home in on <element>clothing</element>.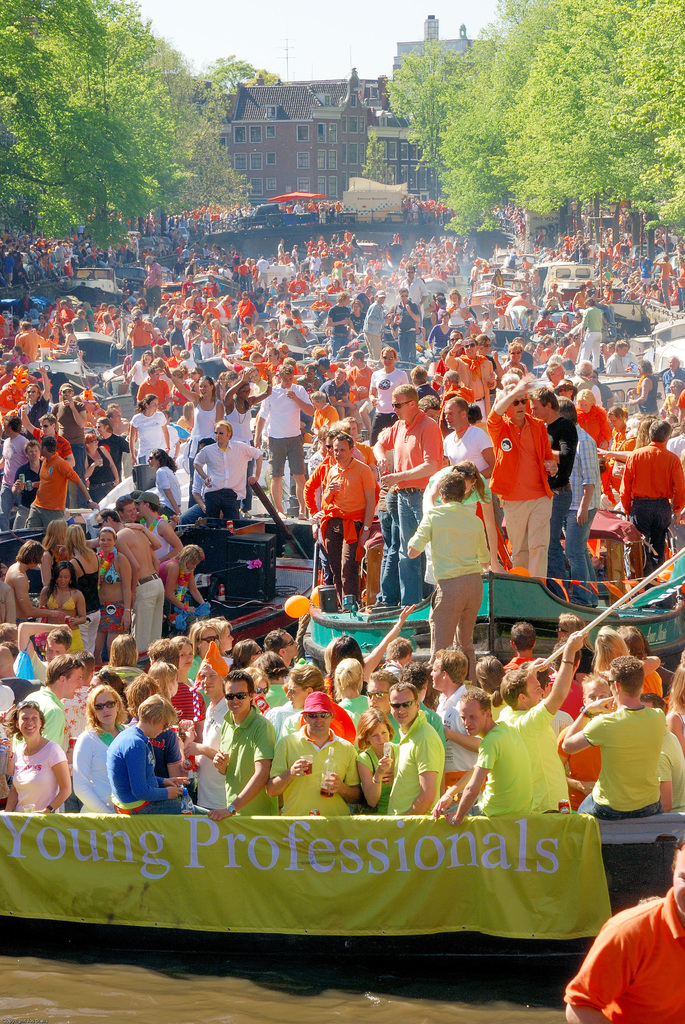
Homed in at [220, 395, 257, 454].
